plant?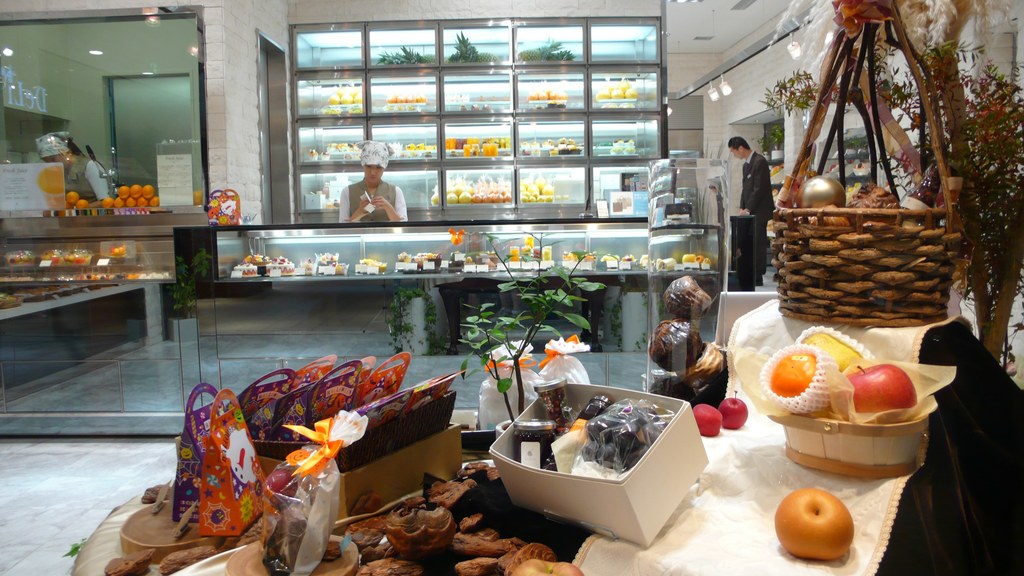
<box>372,41,435,63</box>
